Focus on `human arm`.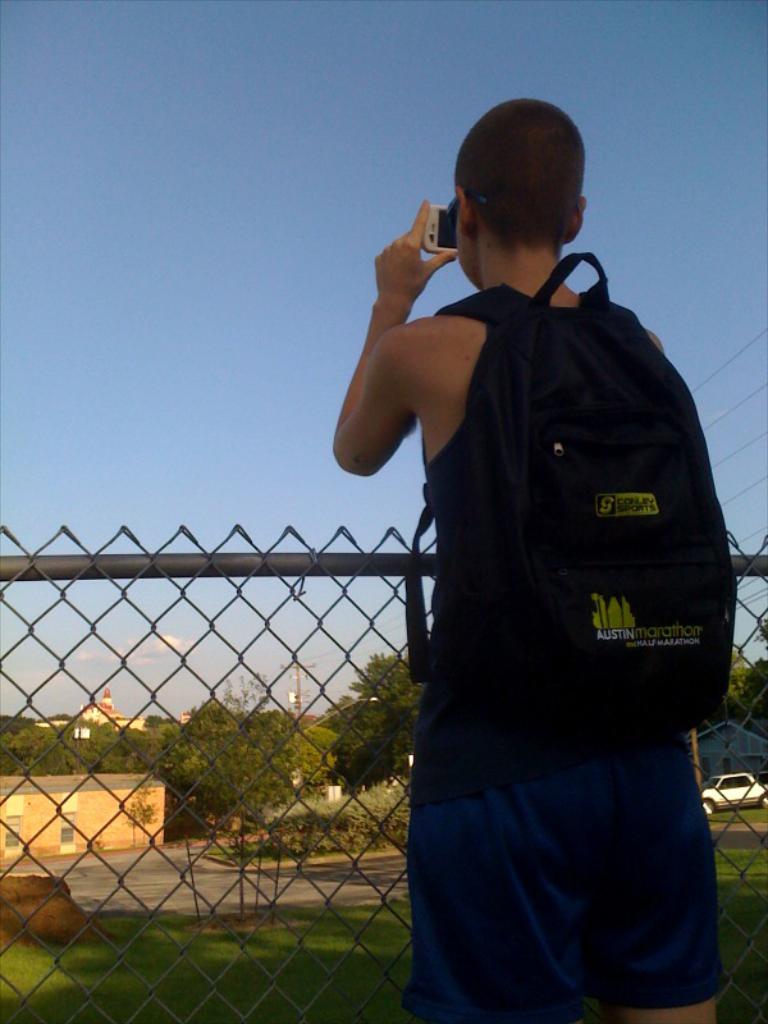
Focused at [344, 214, 467, 507].
